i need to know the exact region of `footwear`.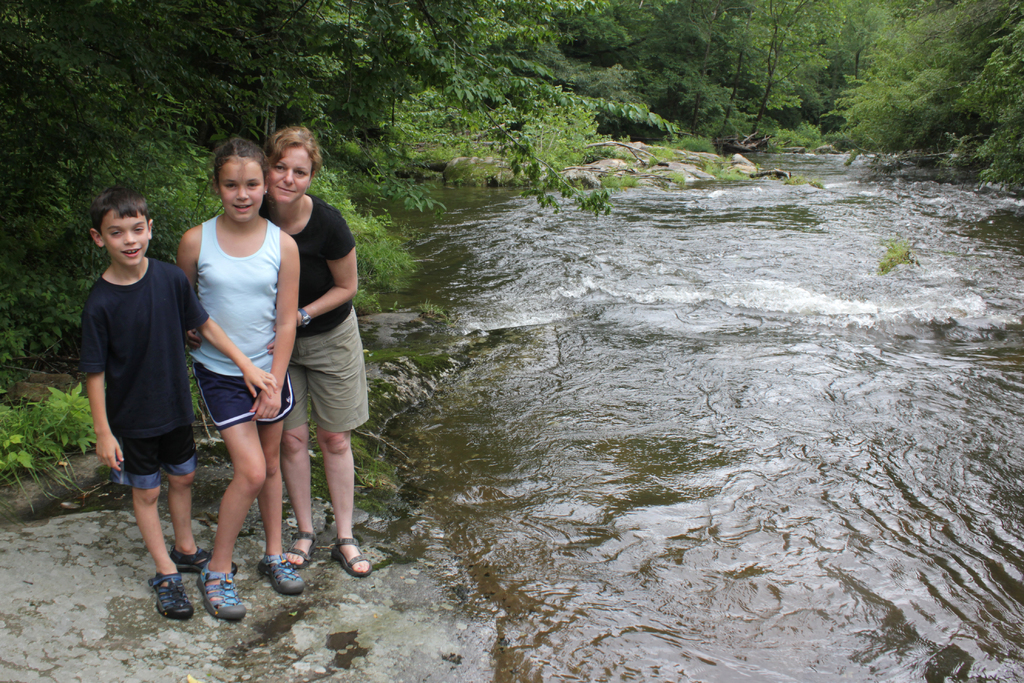
Region: (x1=196, y1=568, x2=245, y2=620).
